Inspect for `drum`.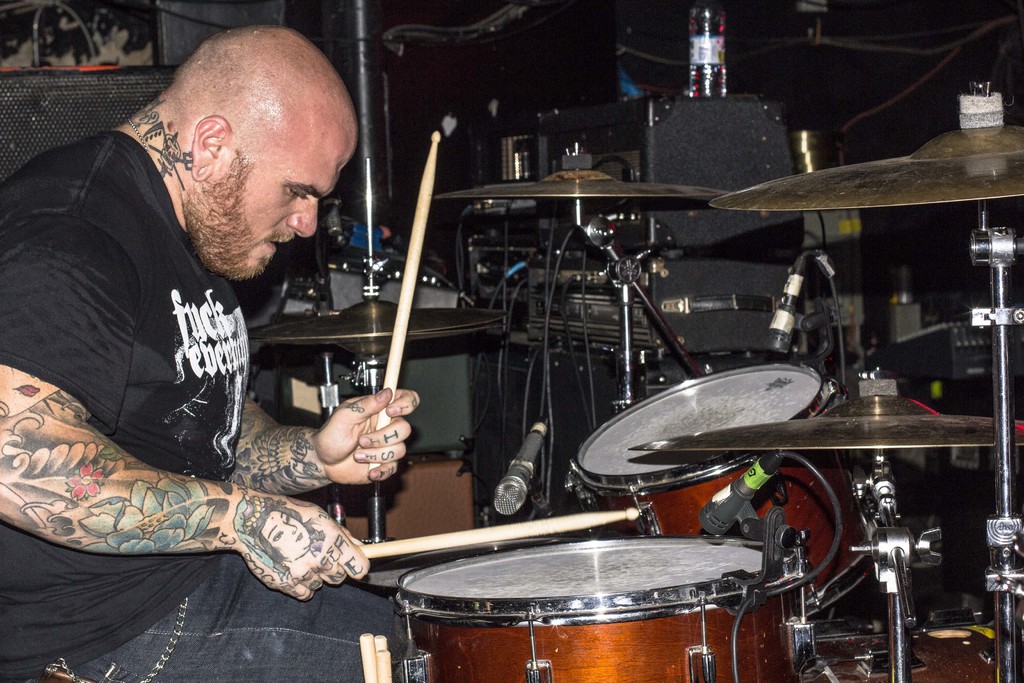
Inspection: x1=806 y1=606 x2=1023 y2=682.
